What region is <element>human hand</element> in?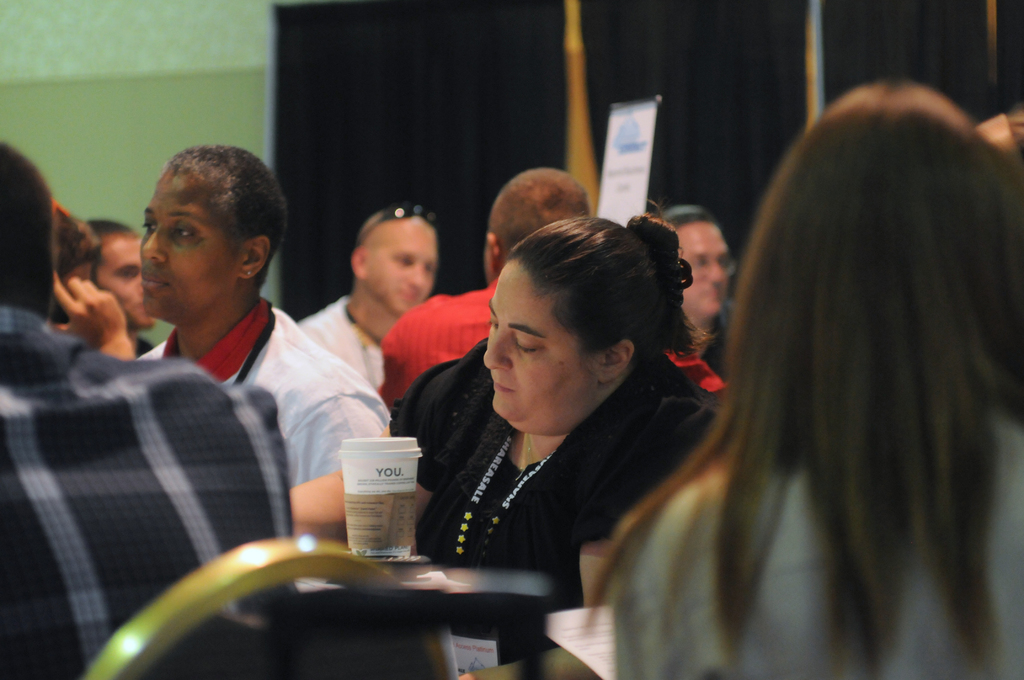
Rect(37, 273, 127, 353).
